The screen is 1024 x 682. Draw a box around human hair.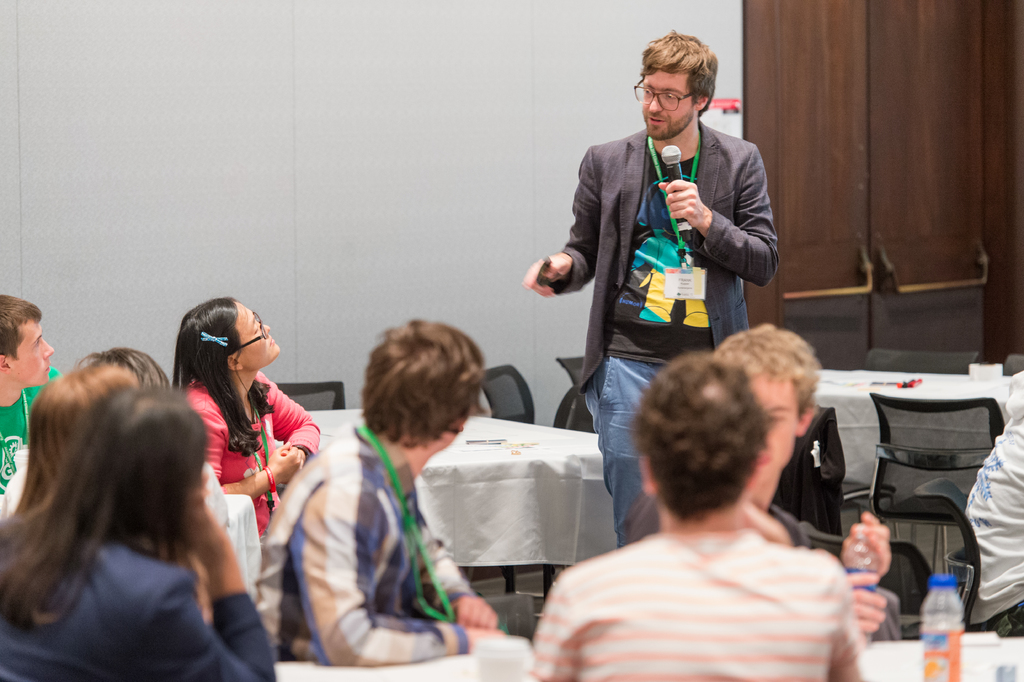
rect(91, 345, 171, 386).
